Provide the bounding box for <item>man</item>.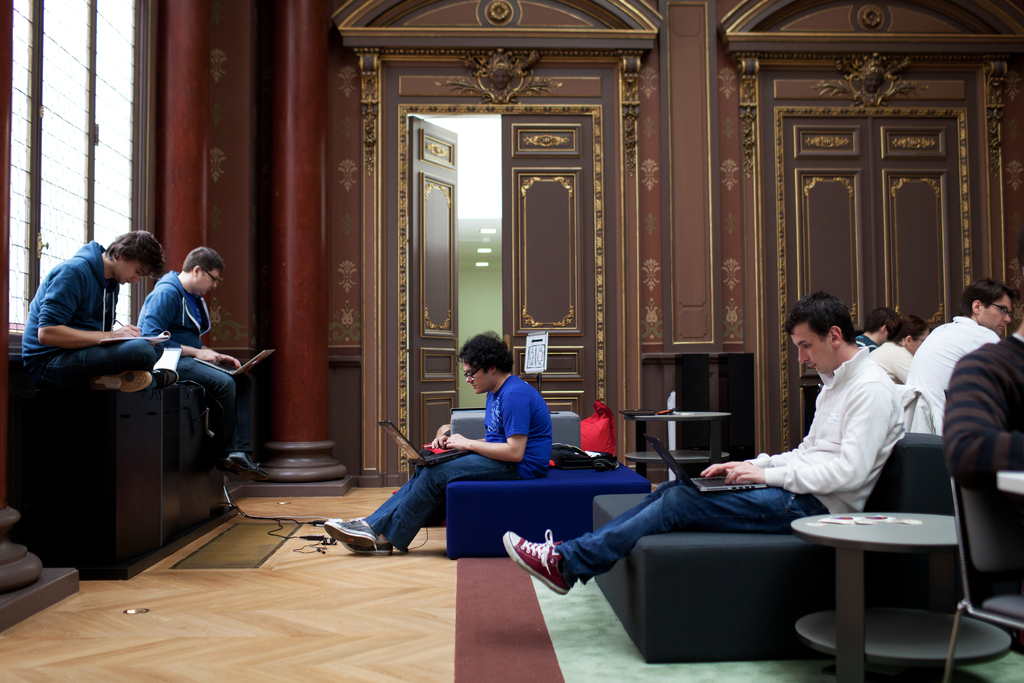
(x1=20, y1=229, x2=179, y2=395).
